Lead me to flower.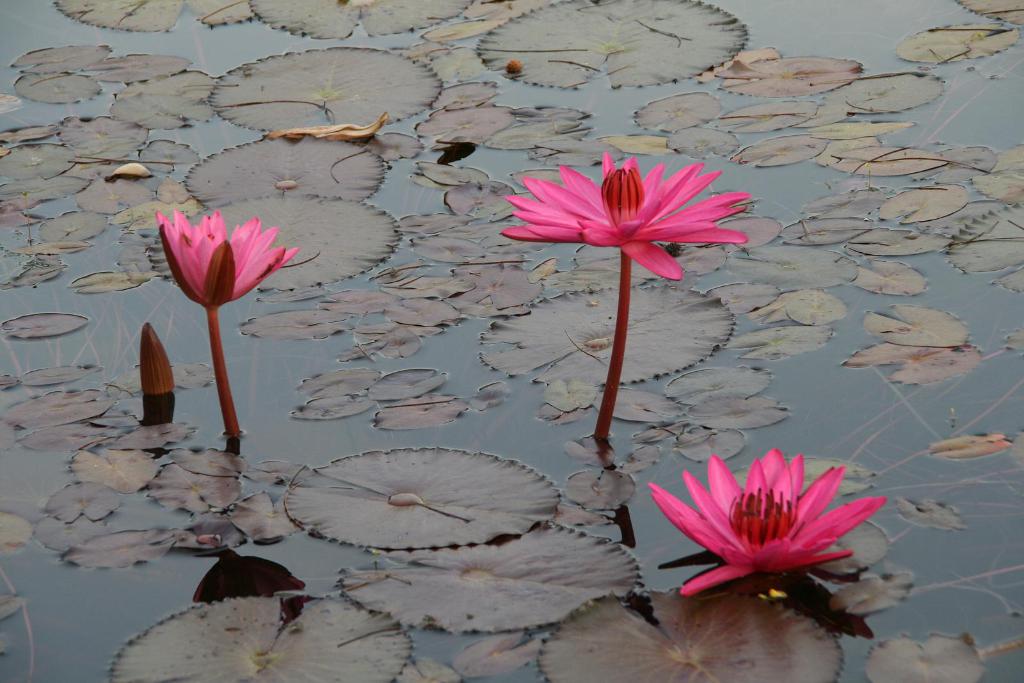
Lead to {"left": 507, "top": 154, "right": 758, "bottom": 286}.
